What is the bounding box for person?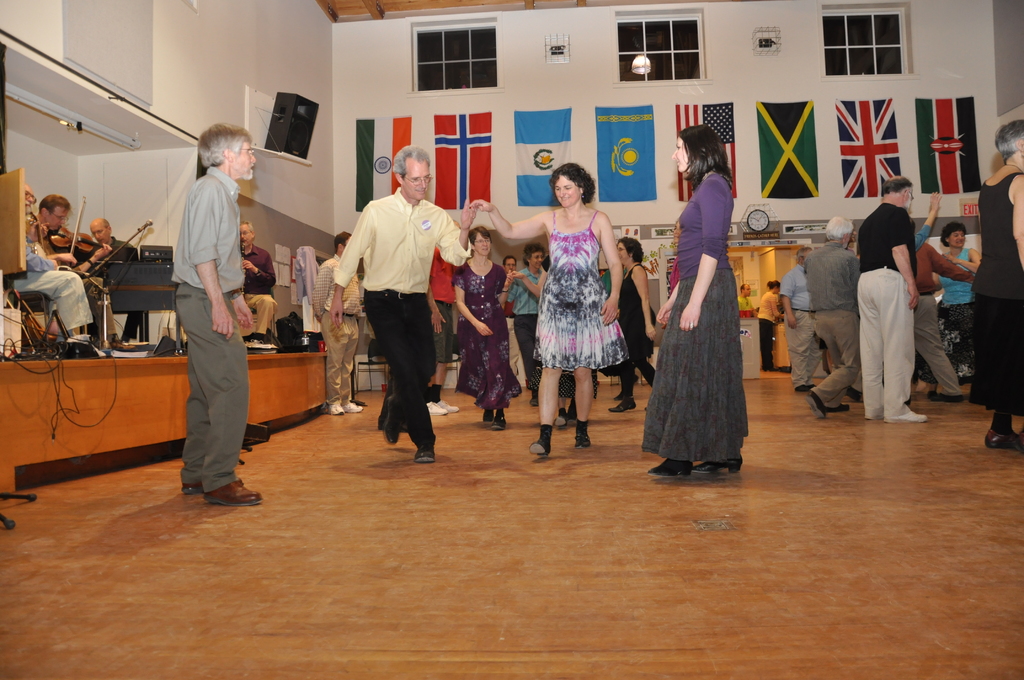
313, 230, 367, 410.
